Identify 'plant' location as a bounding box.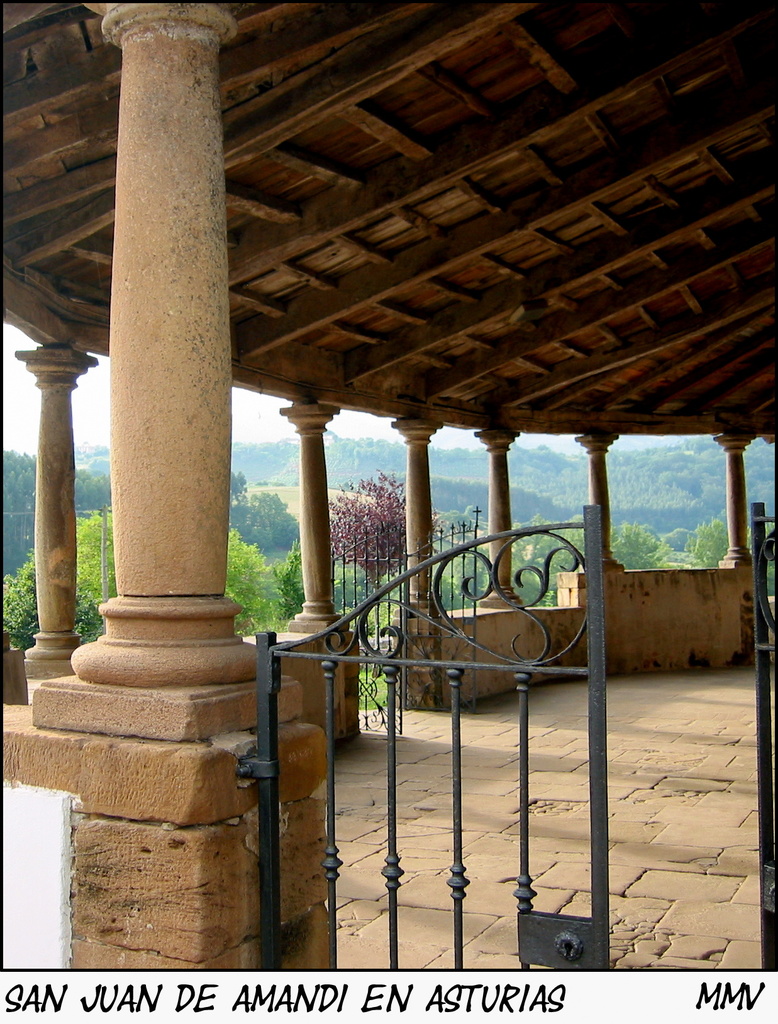
detection(275, 547, 294, 608).
